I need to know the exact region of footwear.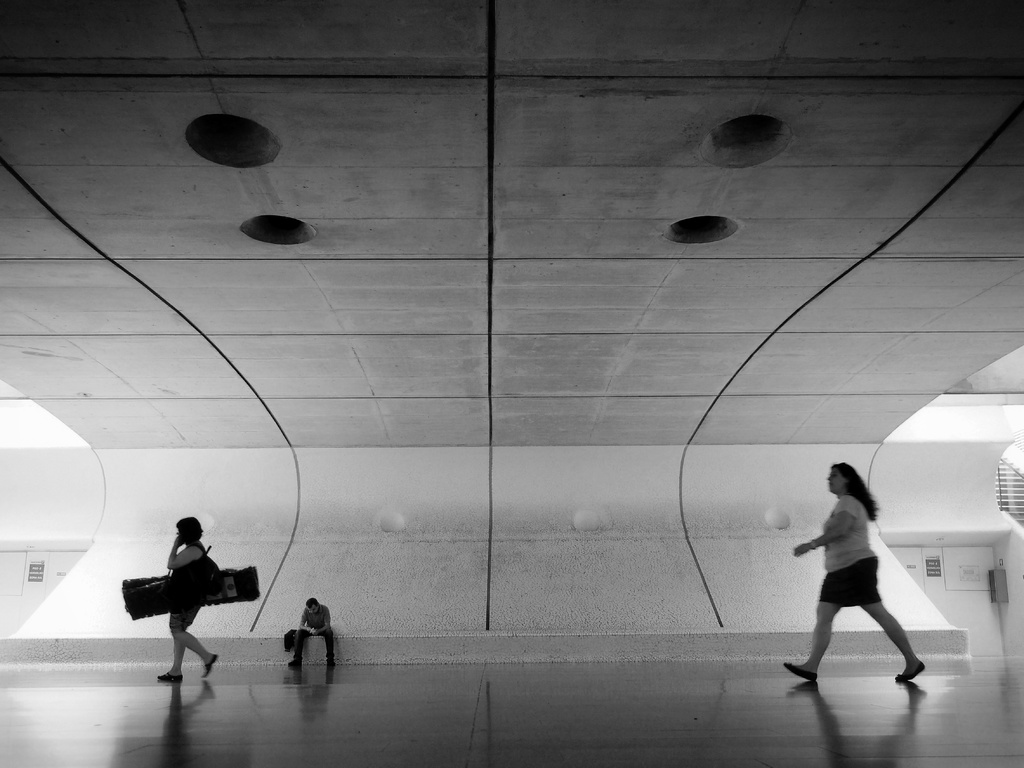
Region: 324:658:339:668.
